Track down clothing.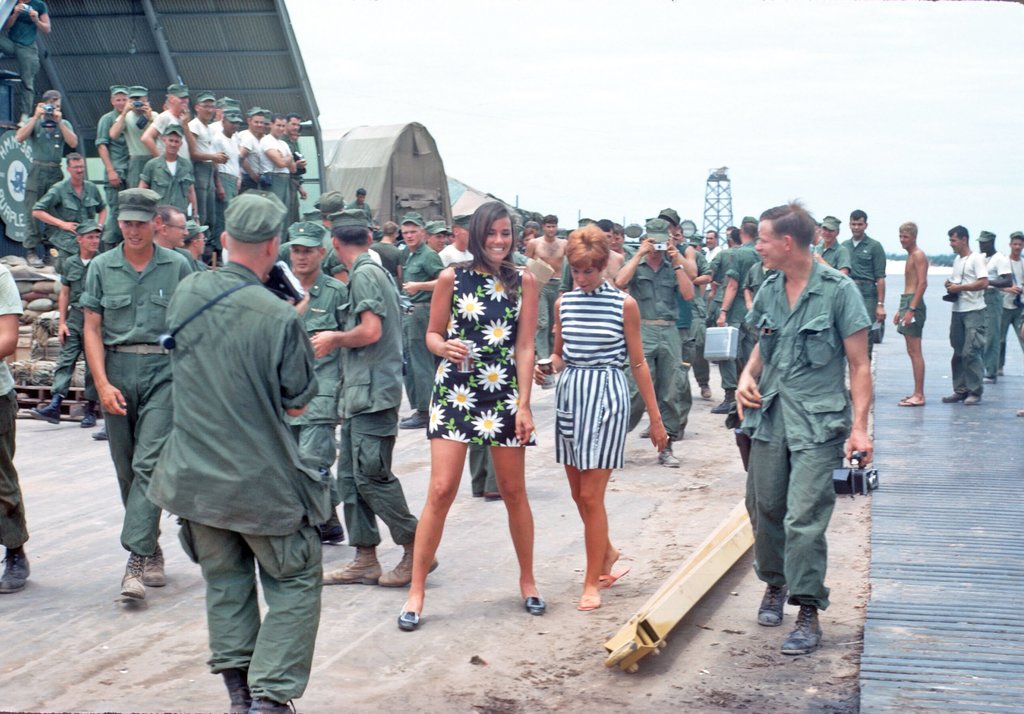
Tracked to x1=32 y1=179 x2=107 y2=270.
